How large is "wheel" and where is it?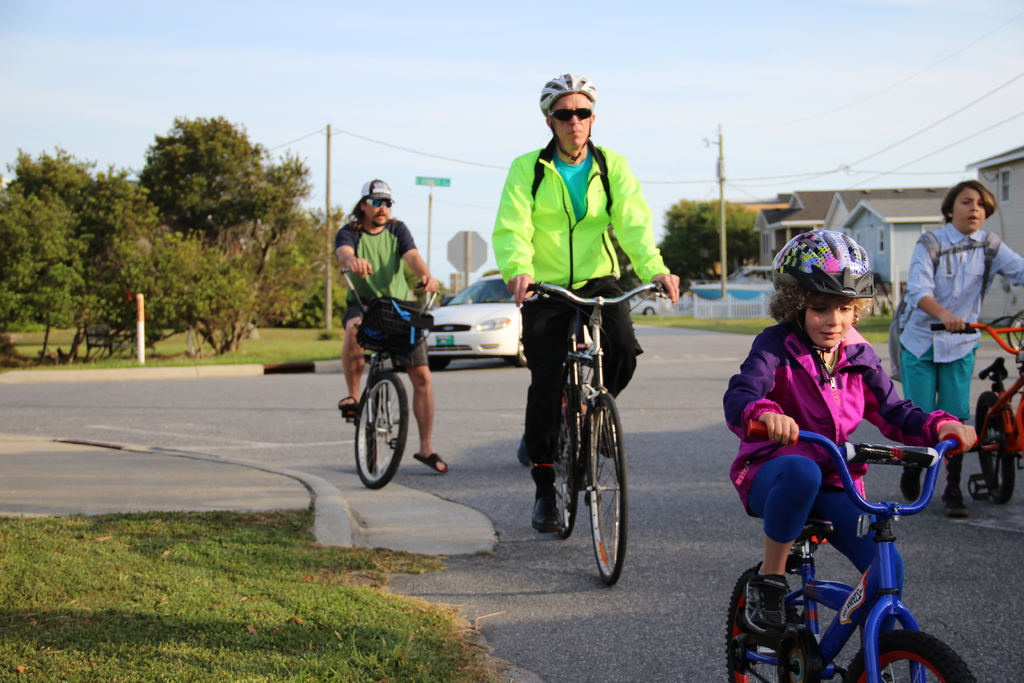
Bounding box: rect(845, 632, 977, 682).
